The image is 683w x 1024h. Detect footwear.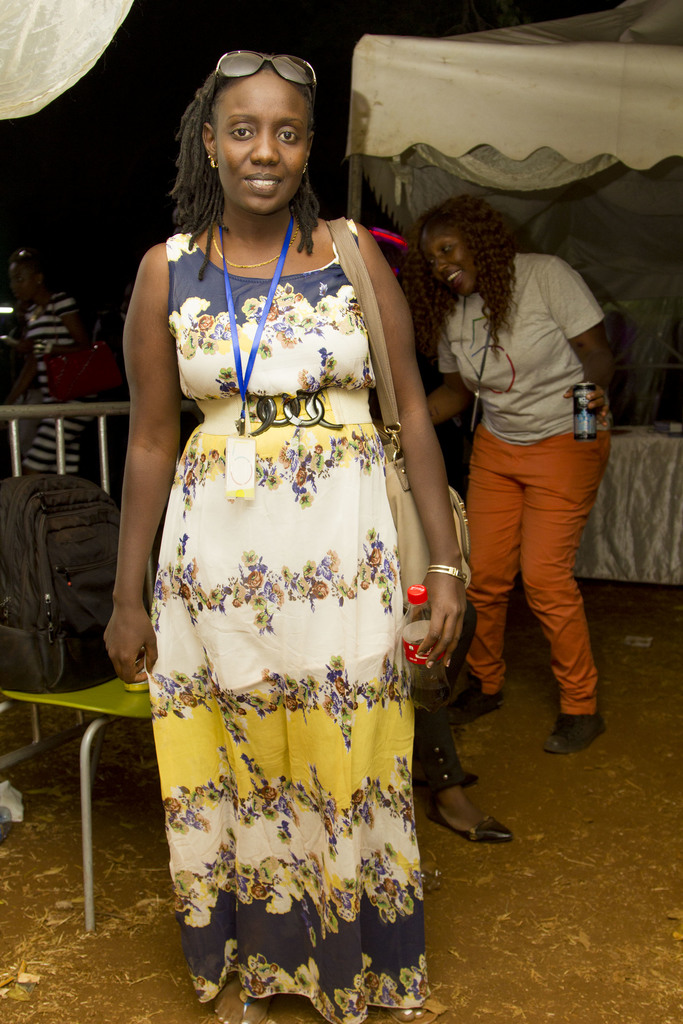
Detection: <bbox>213, 988, 270, 1023</bbox>.
